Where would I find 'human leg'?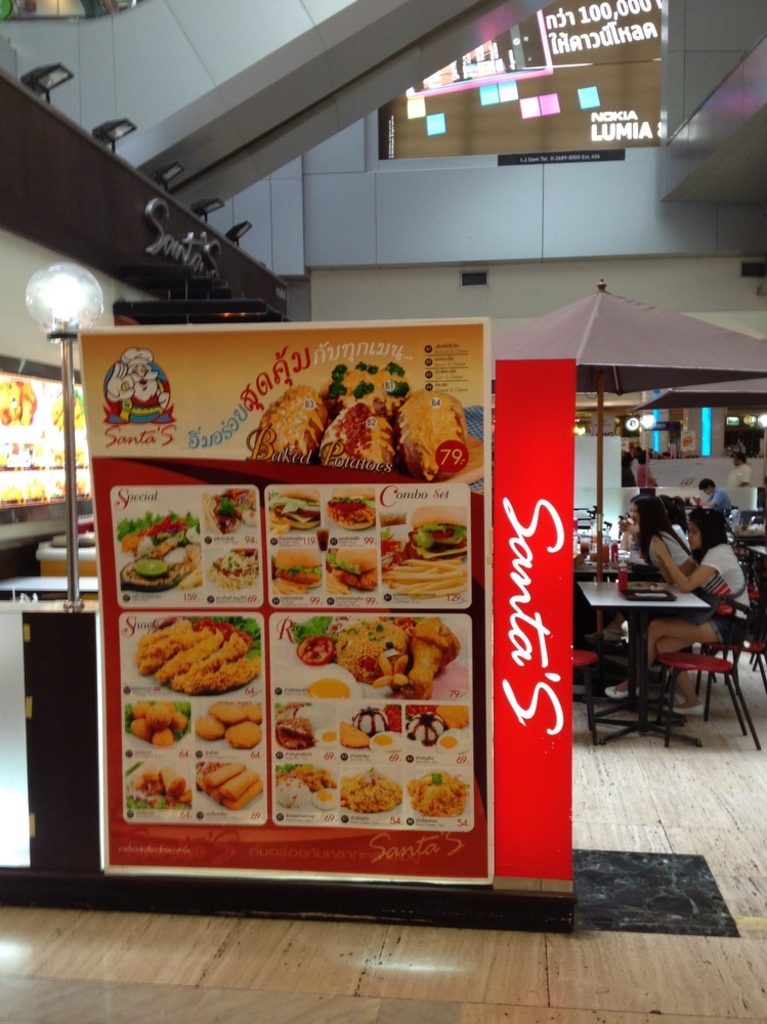
At box(604, 621, 741, 698).
